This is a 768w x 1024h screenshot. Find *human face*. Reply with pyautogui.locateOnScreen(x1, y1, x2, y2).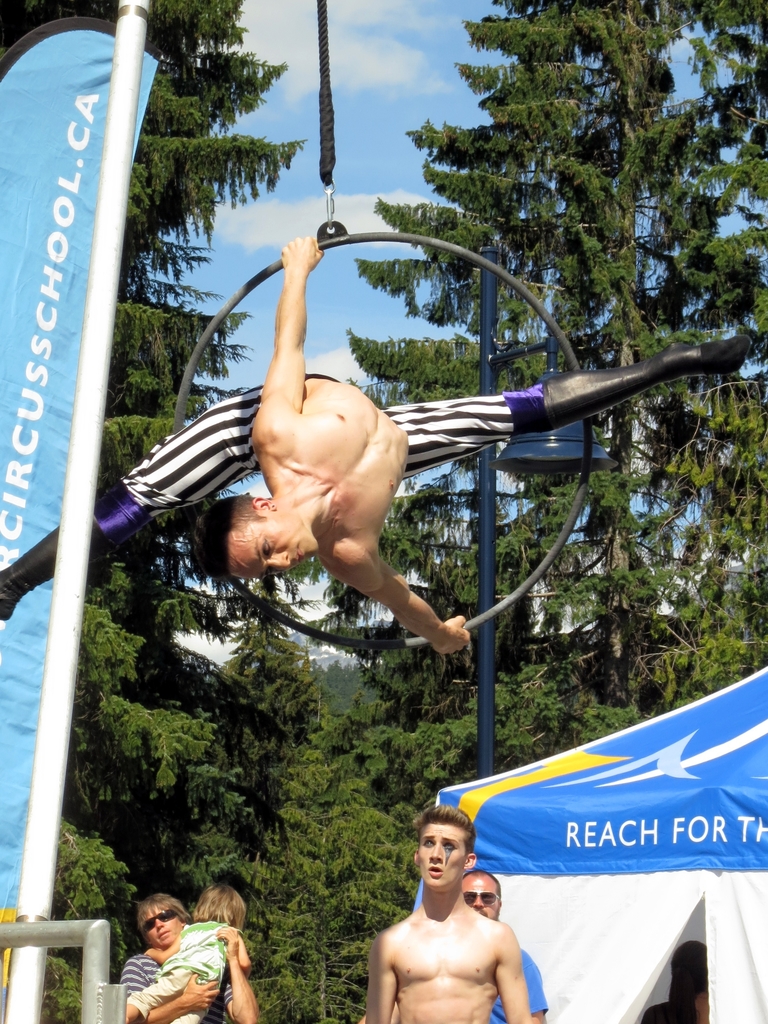
pyautogui.locateOnScreen(465, 879, 500, 919).
